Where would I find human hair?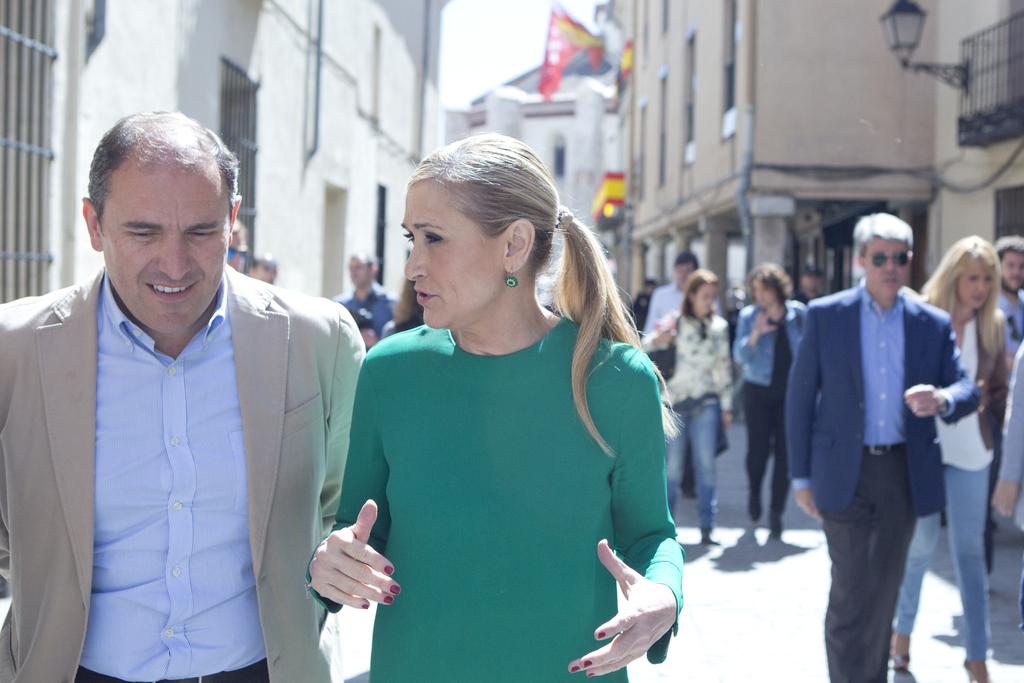
At bbox=(677, 267, 720, 318).
